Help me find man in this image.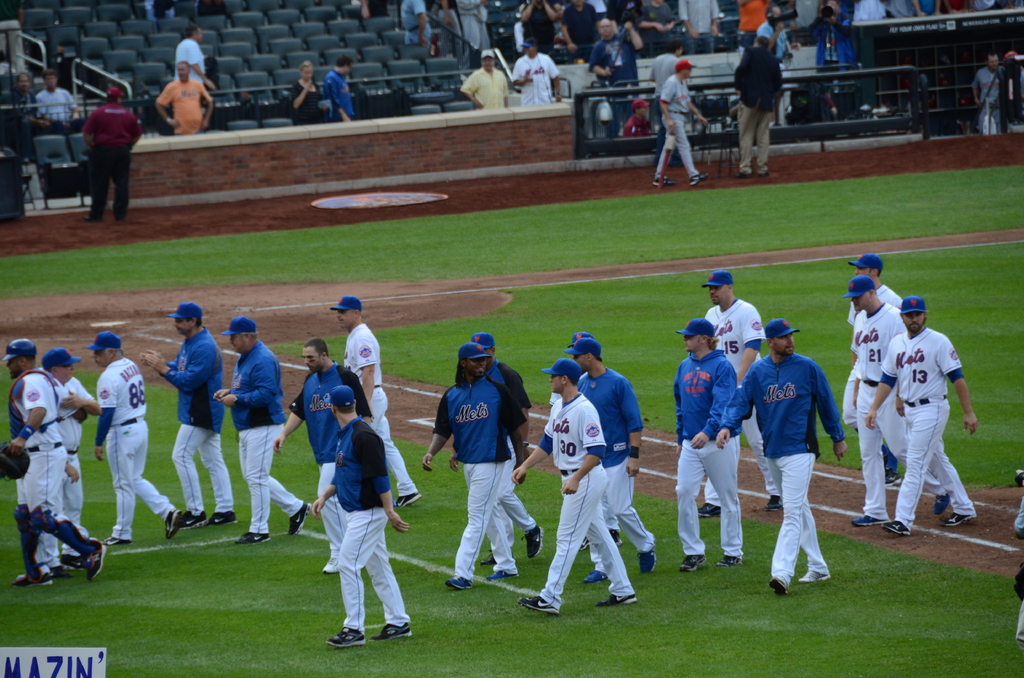
Found it: detection(136, 296, 241, 520).
